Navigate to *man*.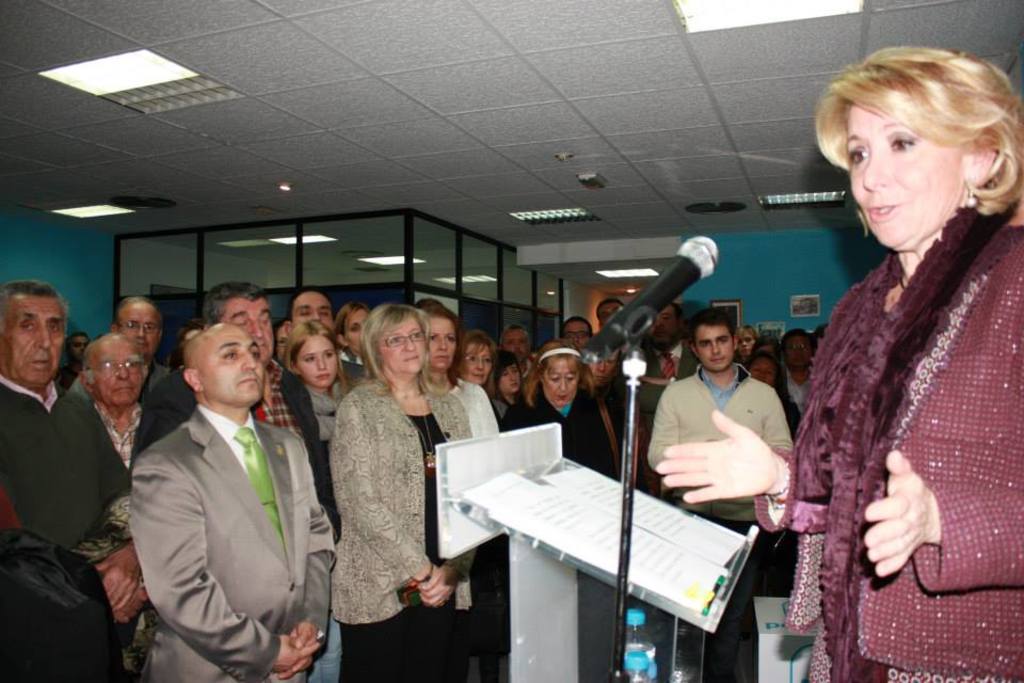
Navigation target: (x1=119, y1=299, x2=166, y2=364).
